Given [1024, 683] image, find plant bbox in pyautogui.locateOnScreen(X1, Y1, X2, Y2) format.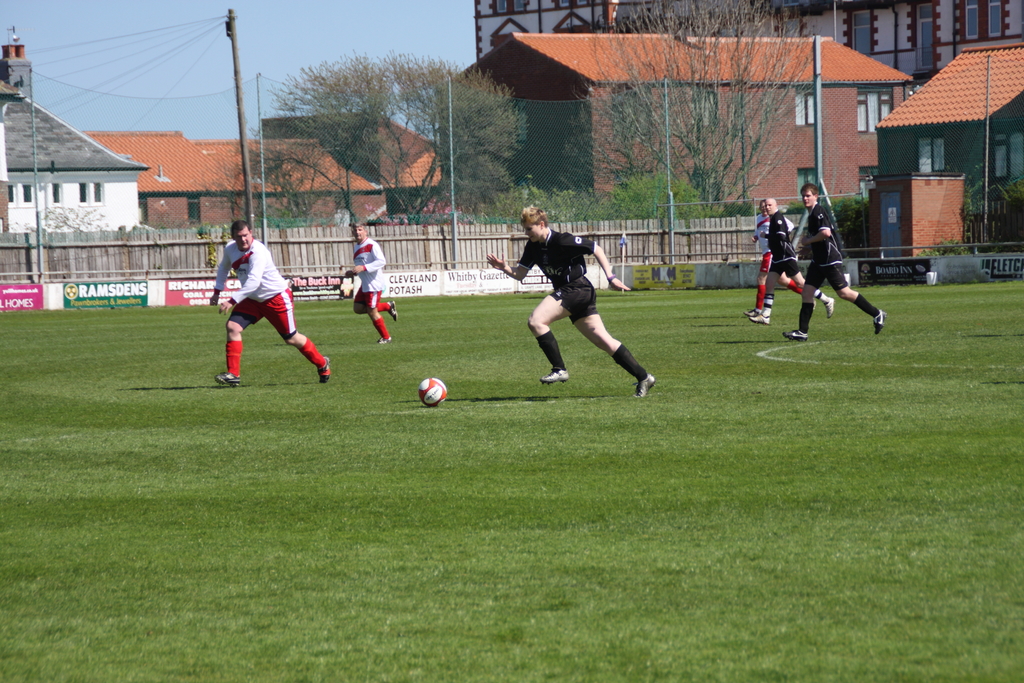
pyautogui.locateOnScreen(911, 233, 972, 254).
